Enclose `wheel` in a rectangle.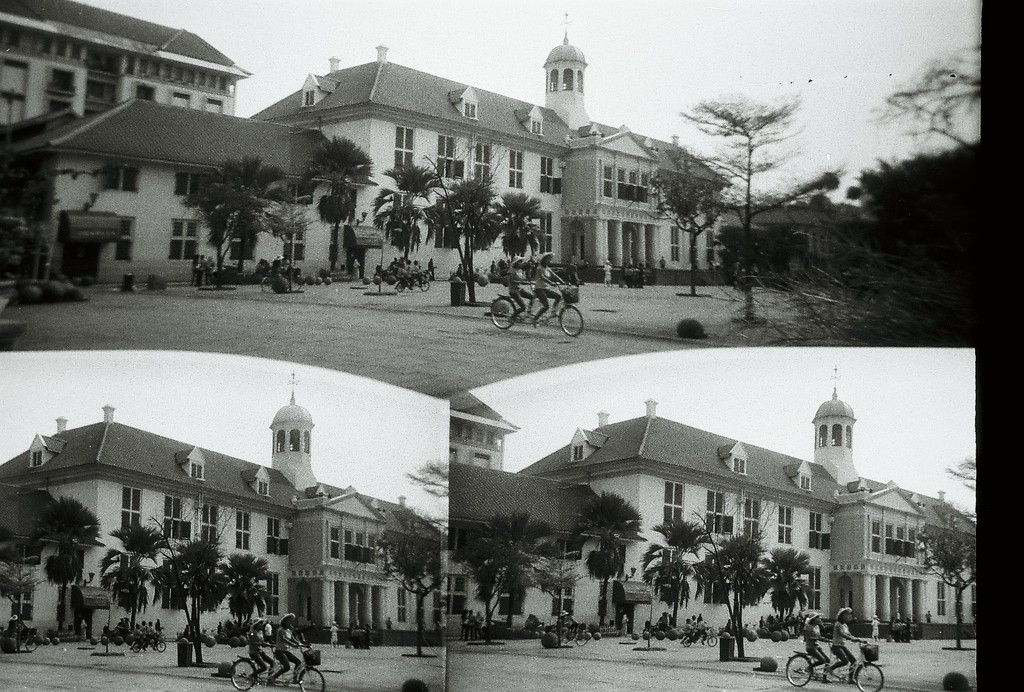
[left=854, top=663, right=883, bottom=691].
